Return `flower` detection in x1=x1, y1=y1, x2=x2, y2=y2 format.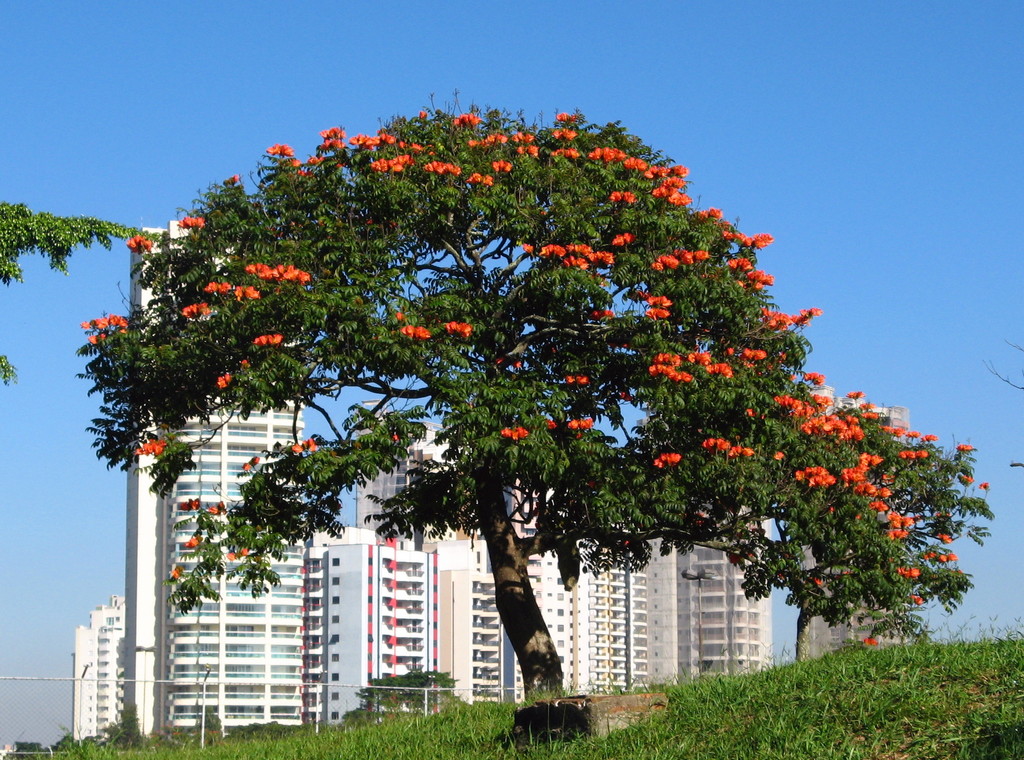
x1=568, y1=417, x2=595, y2=439.
